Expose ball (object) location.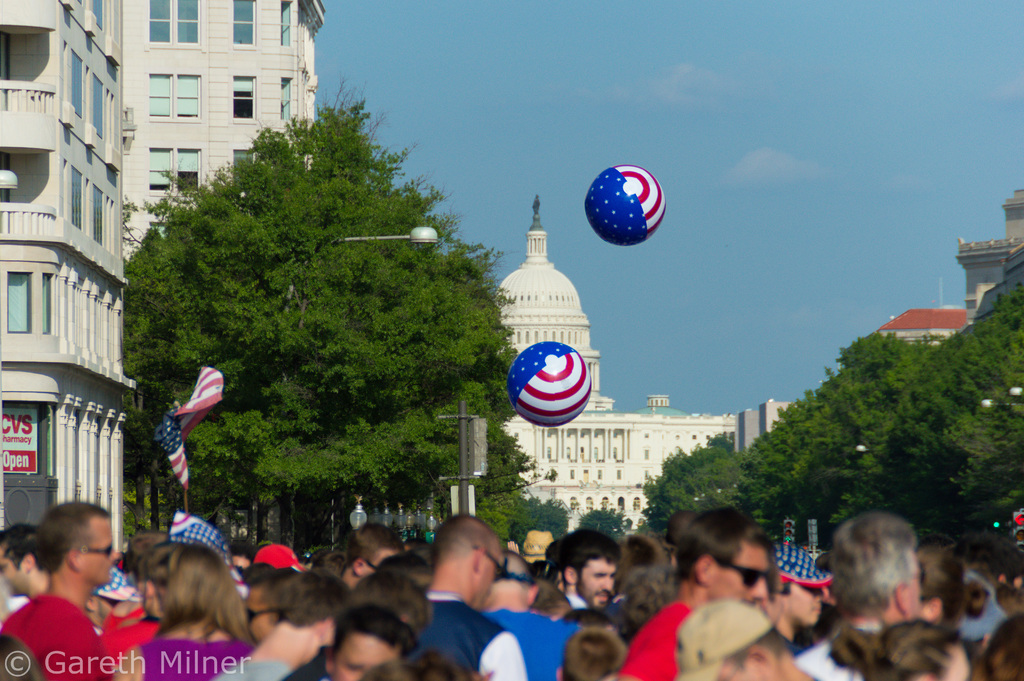
Exposed at Rect(584, 162, 667, 242).
